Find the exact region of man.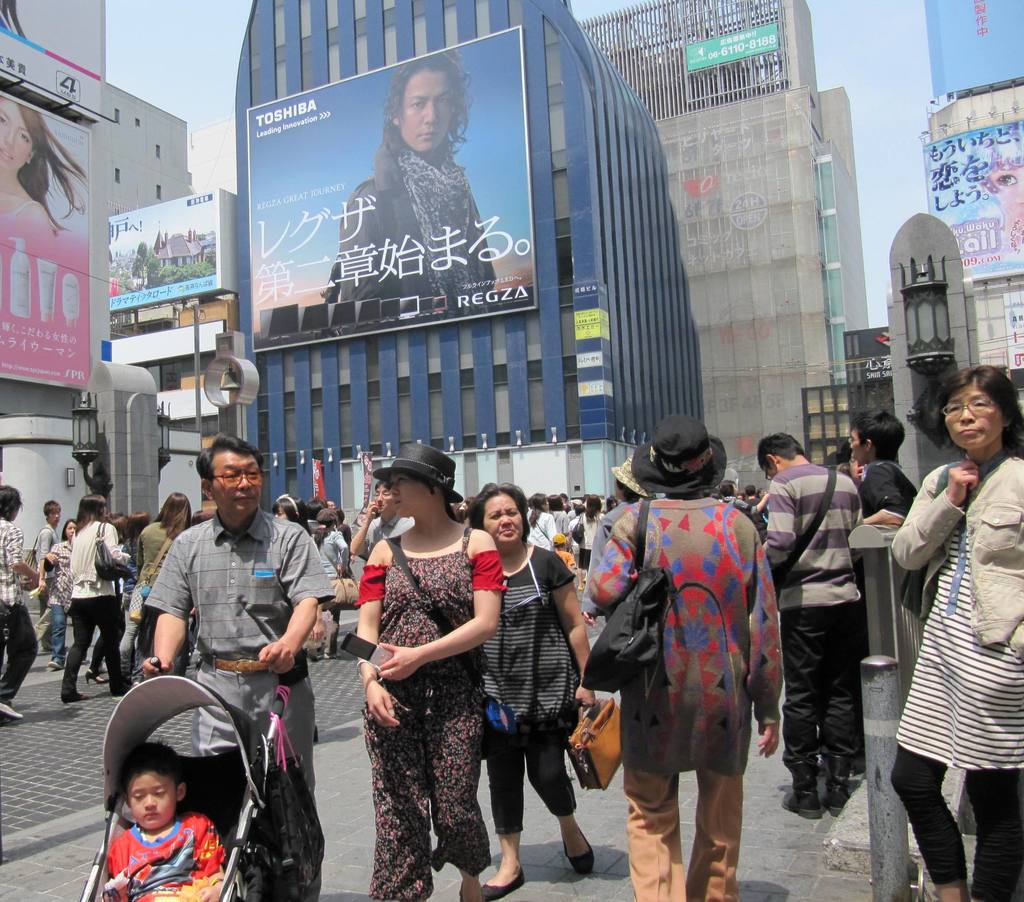
Exact region: 762/427/862/826.
